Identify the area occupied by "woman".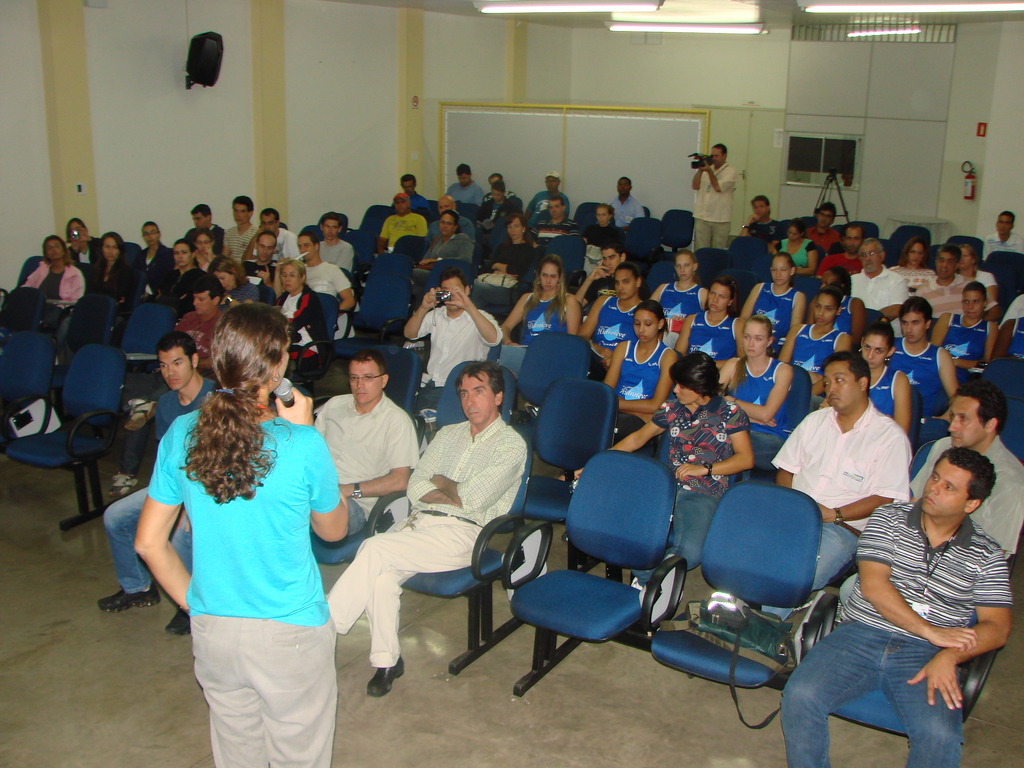
Area: (x1=776, y1=219, x2=817, y2=276).
